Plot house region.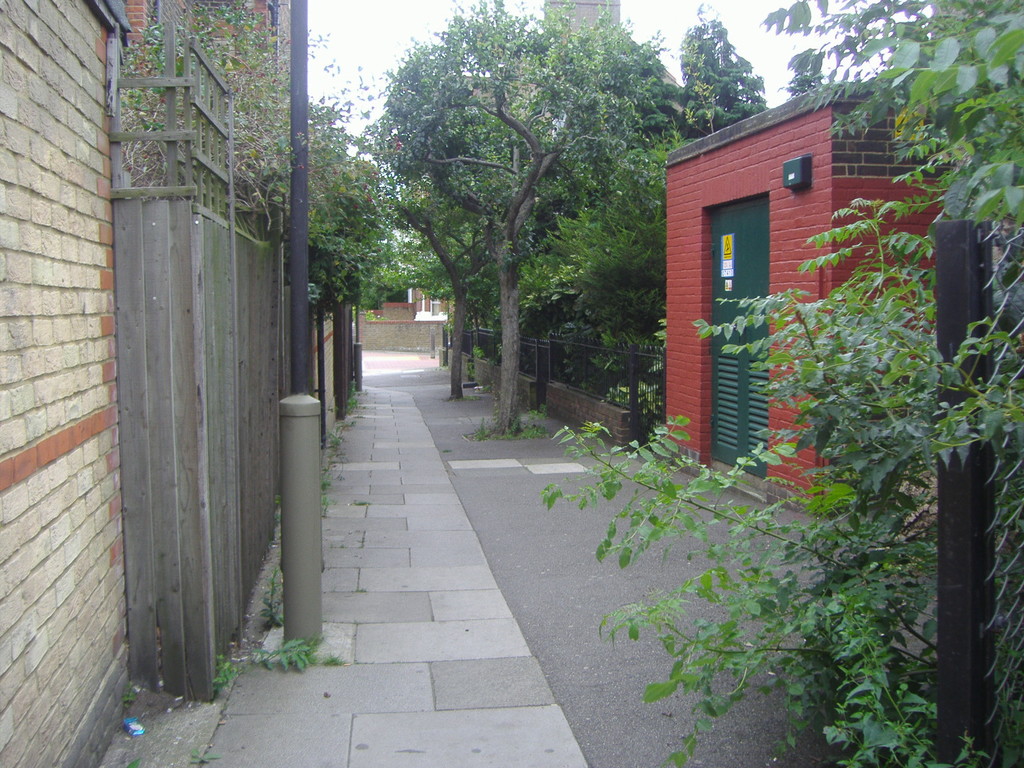
Plotted at BBox(132, 0, 328, 682).
